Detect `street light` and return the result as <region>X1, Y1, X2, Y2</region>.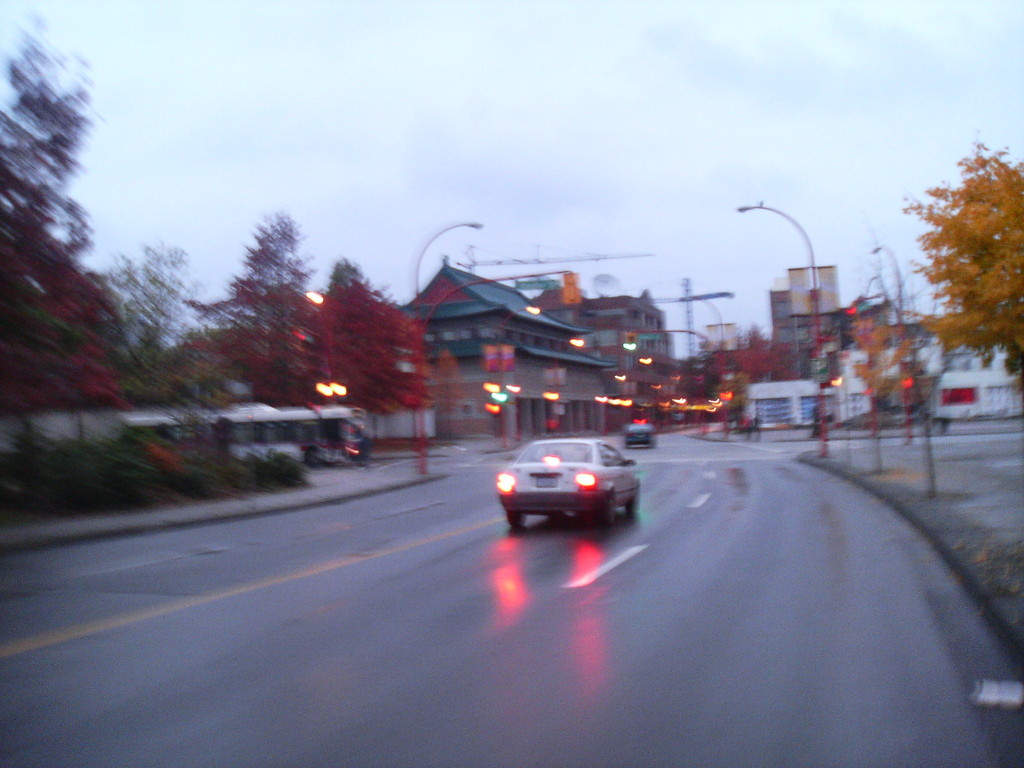
<region>406, 214, 485, 479</region>.
